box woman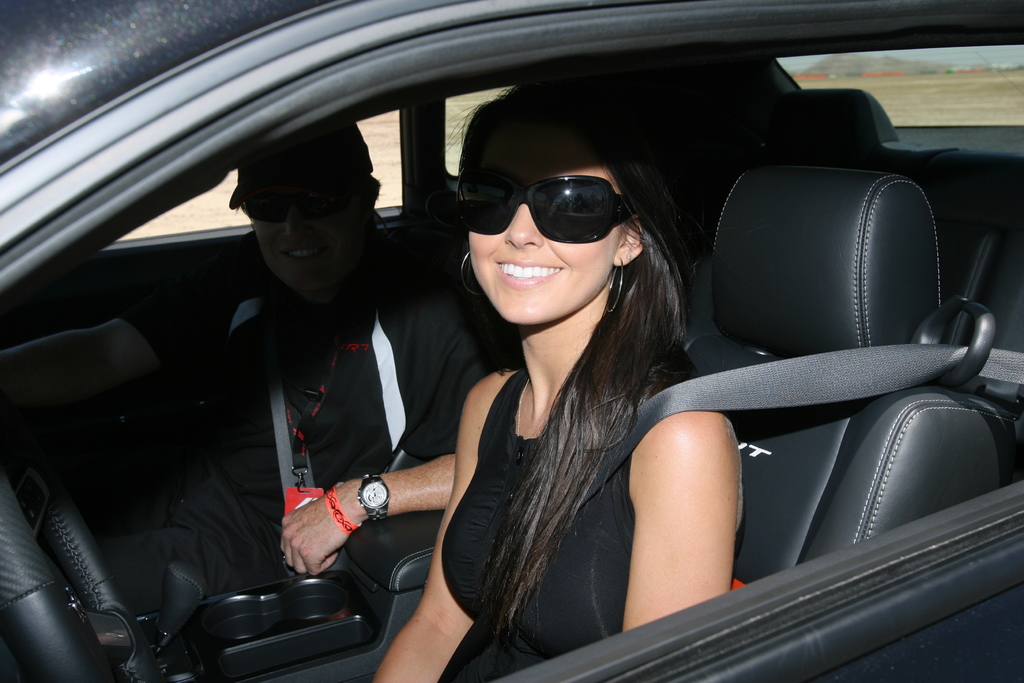
[391, 104, 729, 682]
